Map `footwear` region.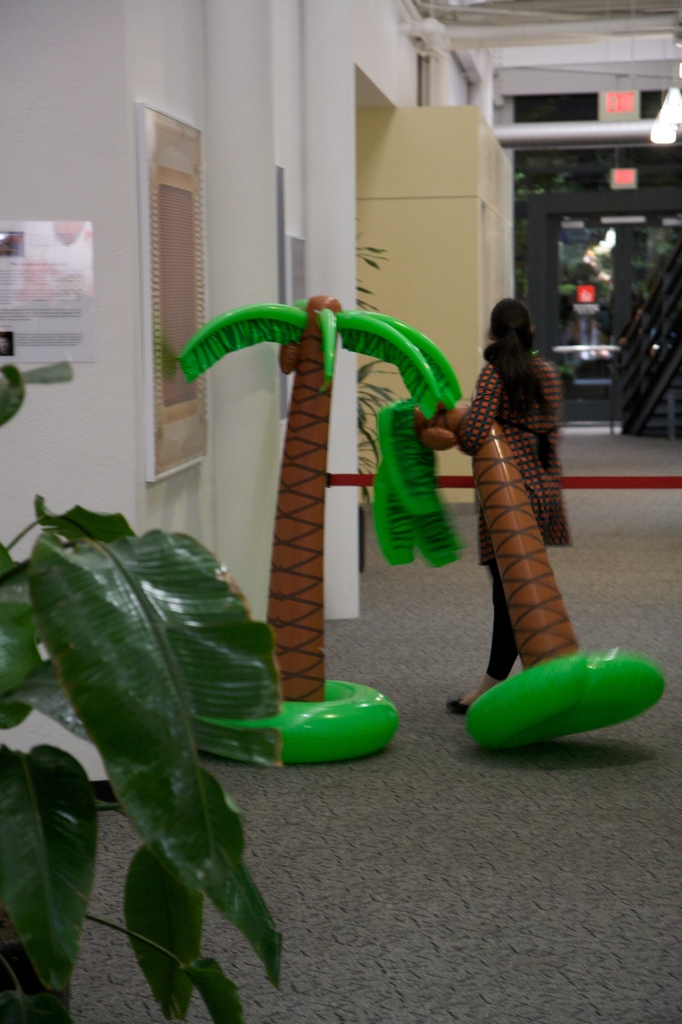
Mapped to <region>448, 699, 471, 713</region>.
